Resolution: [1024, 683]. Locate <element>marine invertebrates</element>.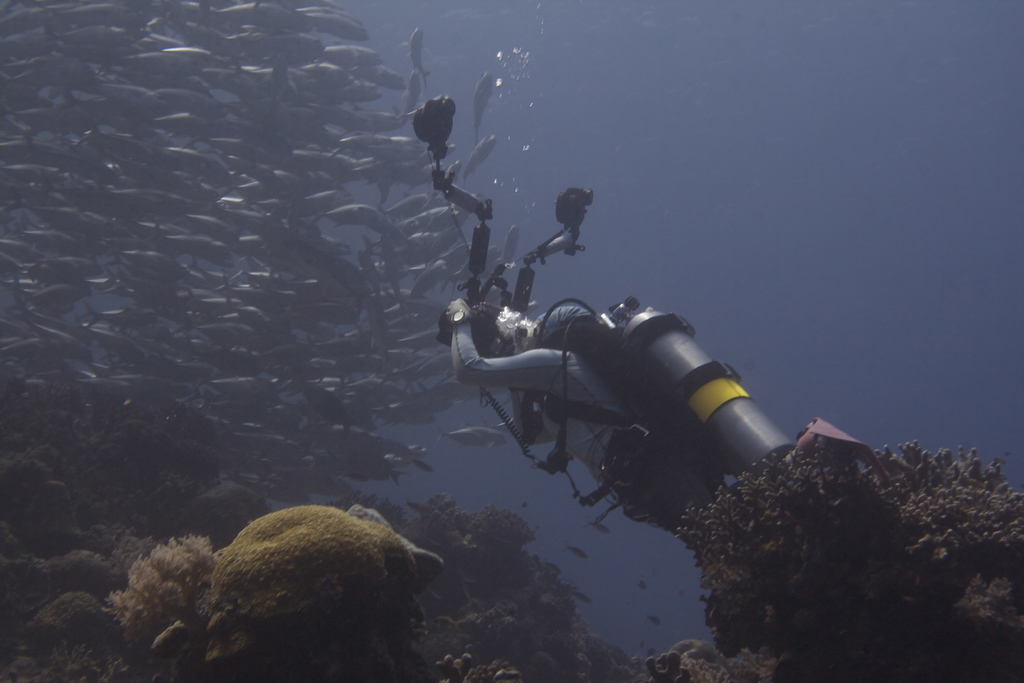
435:495:635:682.
